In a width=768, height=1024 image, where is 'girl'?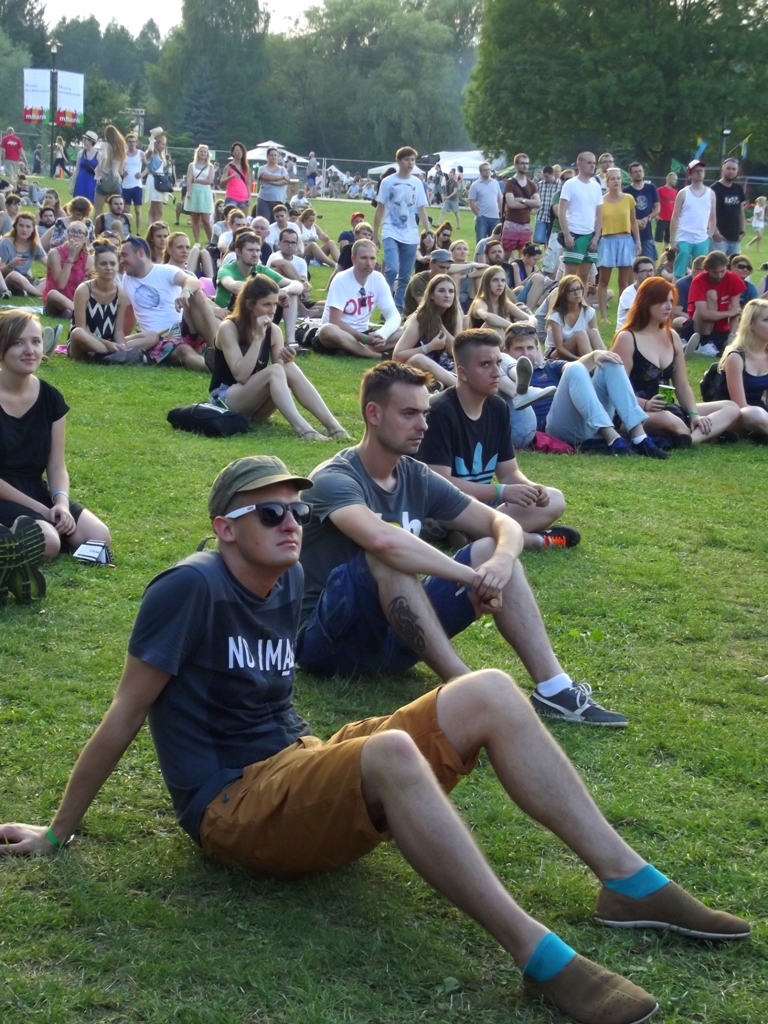
select_region(221, 144, 248, 210).
